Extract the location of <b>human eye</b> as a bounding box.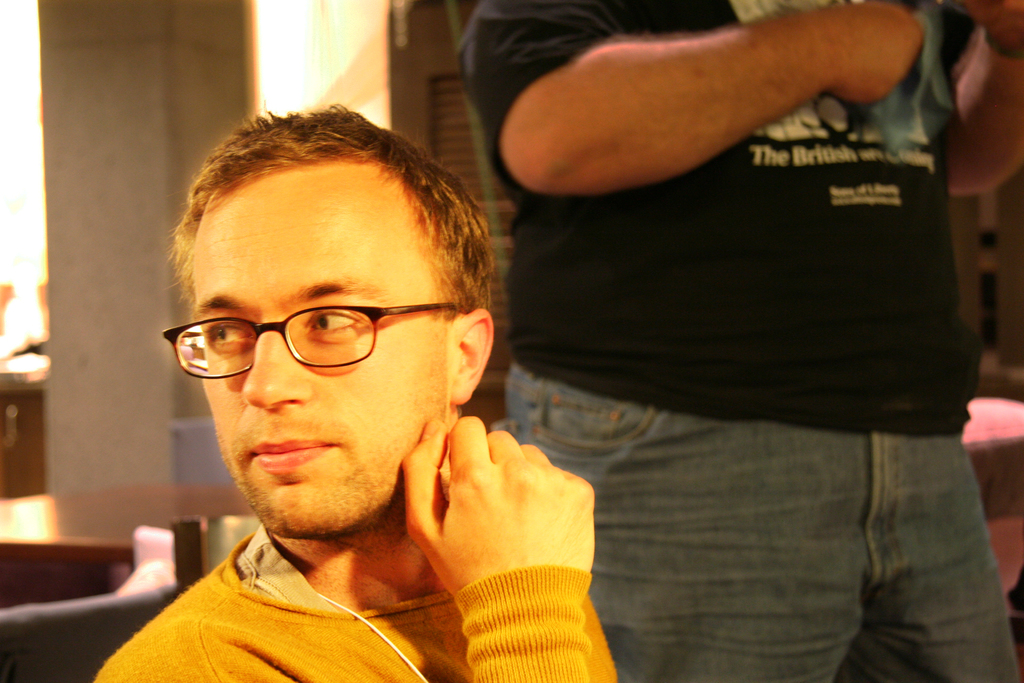
BBox(301, 293, 369, 342).
